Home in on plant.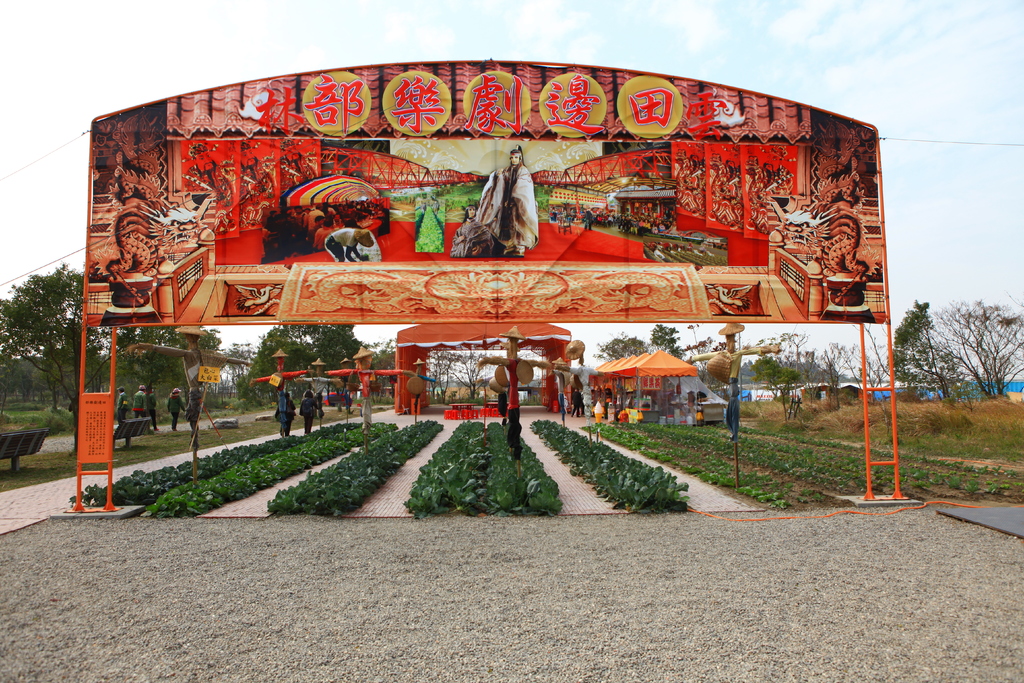
Homed in at {"left": 964, "top": 459, "right": 976, "bottom": 470}.
